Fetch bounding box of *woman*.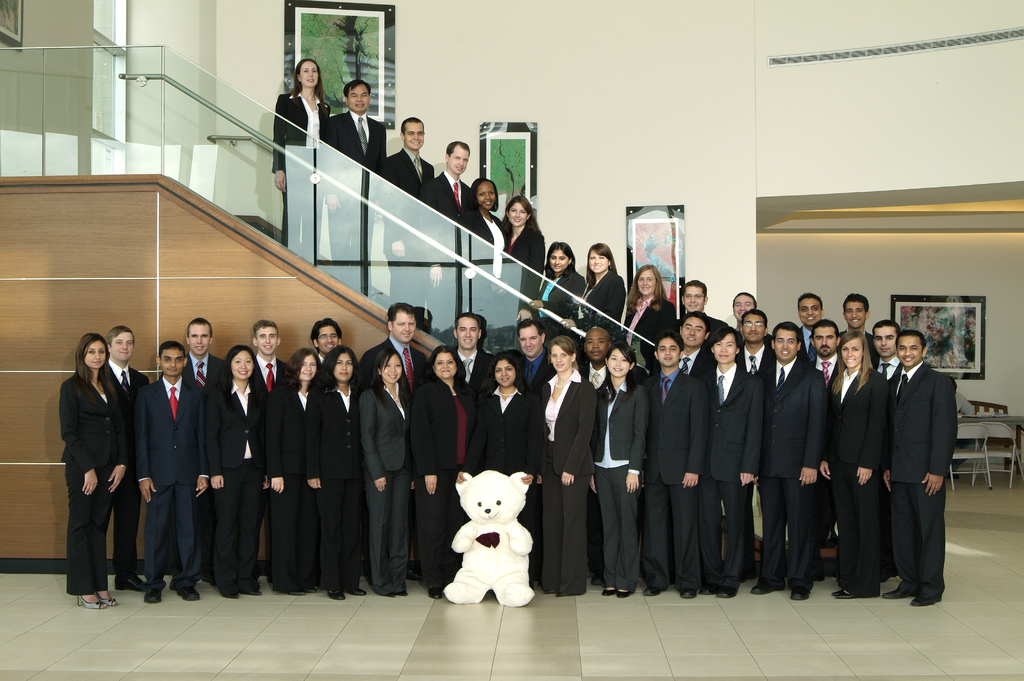
Bbox: (left=412, top=345, right=485, bottom=596).
